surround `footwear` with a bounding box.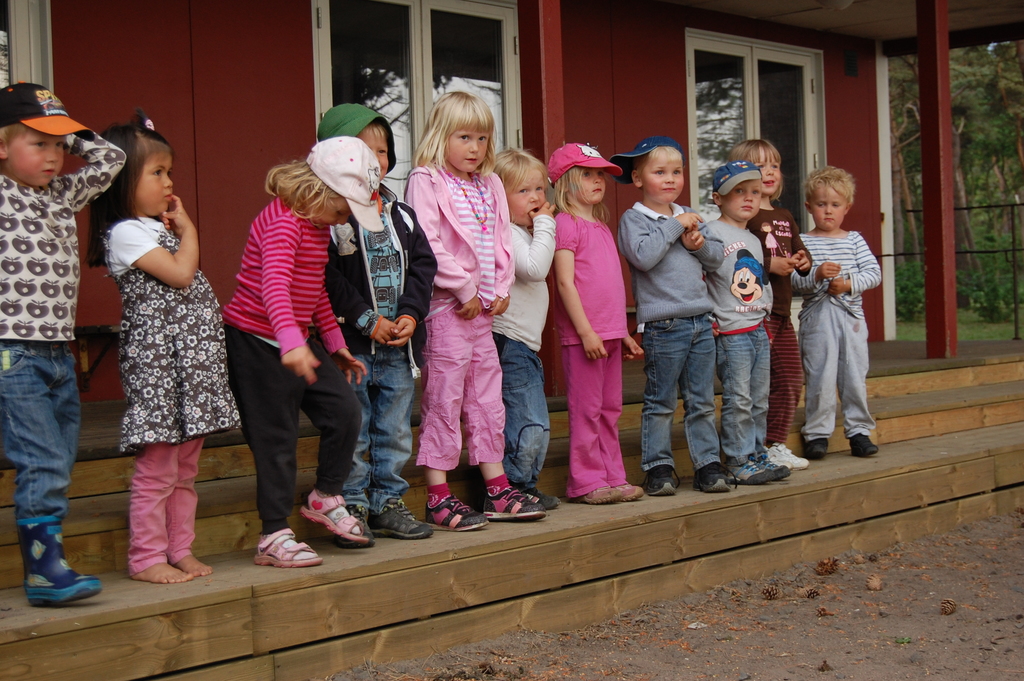
(left=764, top=438, right=811, bottom=471).
